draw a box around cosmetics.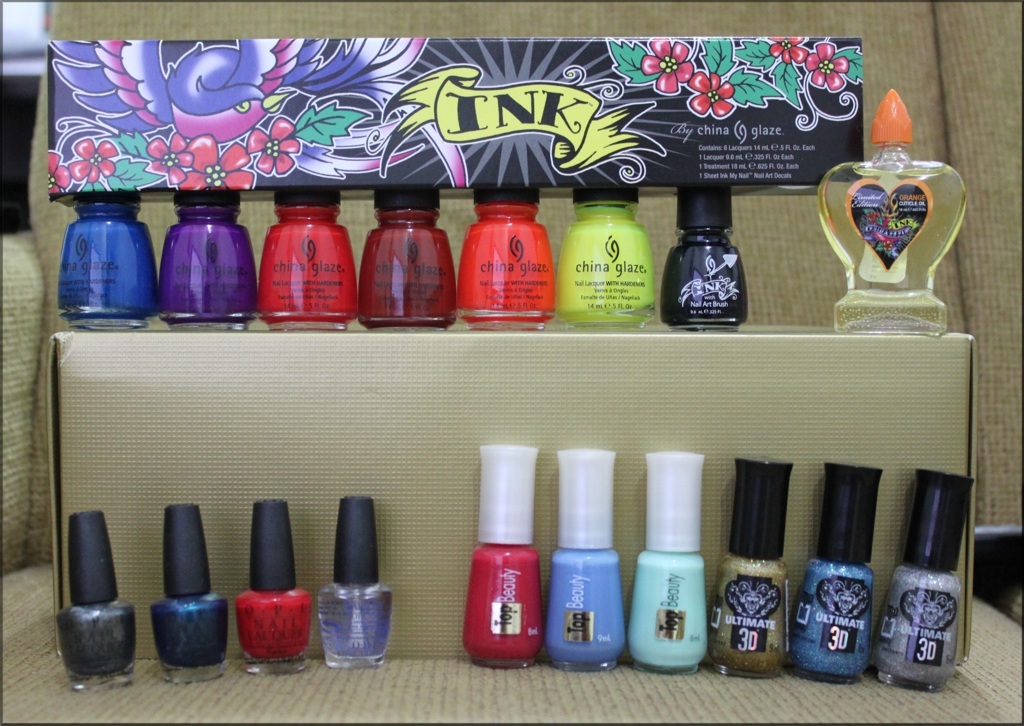
(left=874, top=469, right=978, bottom=694).
